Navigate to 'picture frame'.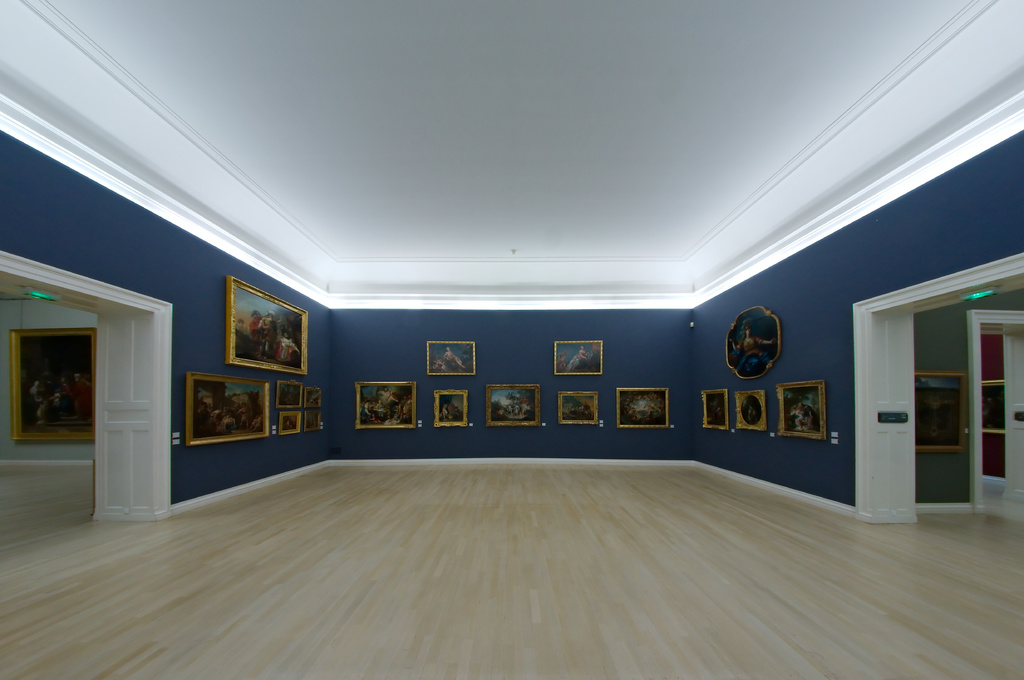
Navigation target: left=278, top=409, right=301, bottom=438.
